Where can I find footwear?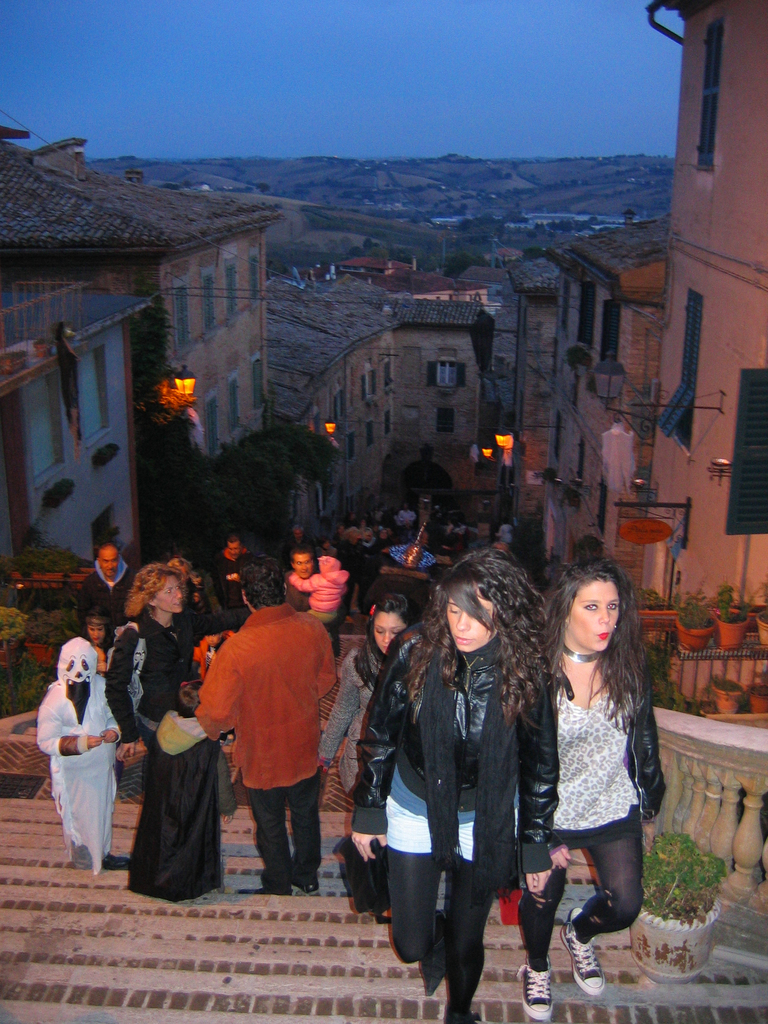
You can find it at 559/908/608/993.
